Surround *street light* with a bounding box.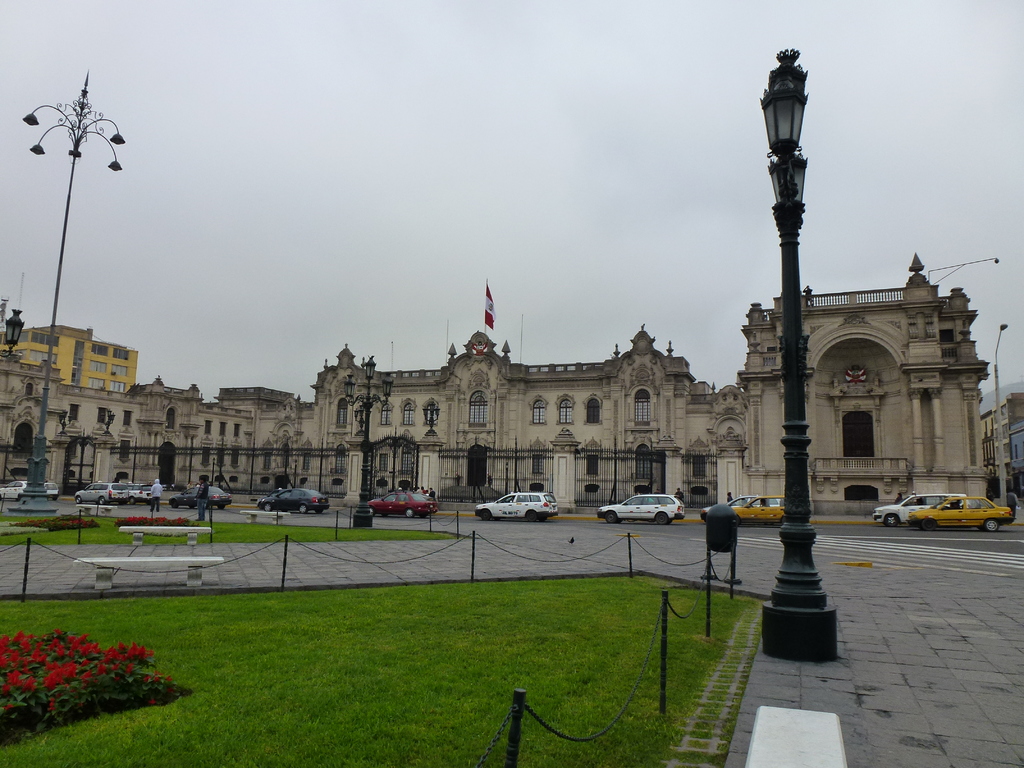
(997, 321, 1011, 509).
